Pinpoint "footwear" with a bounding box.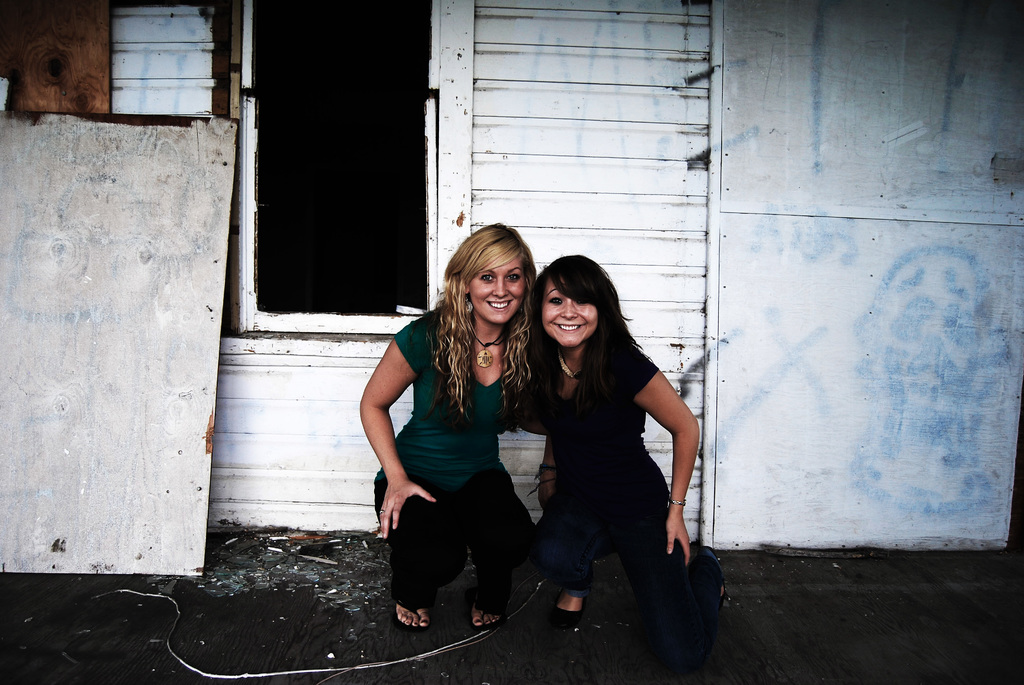
{"left": 554, "top": 594, "right": 584, "bottom": 631}.
